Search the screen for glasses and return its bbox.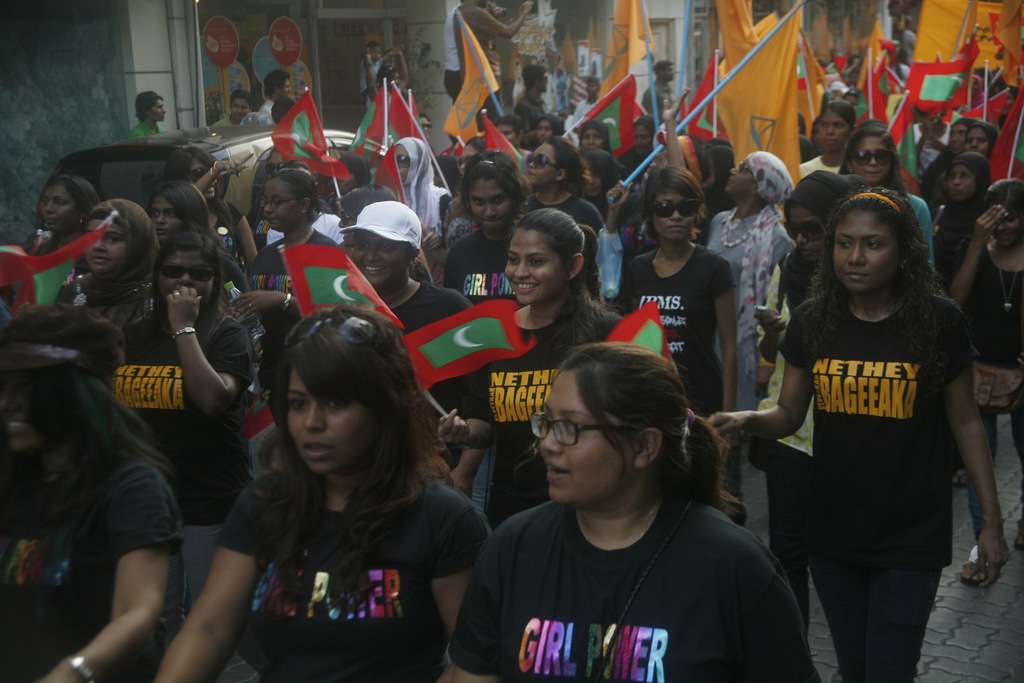
Found: region(736, 161, 753, 177).
